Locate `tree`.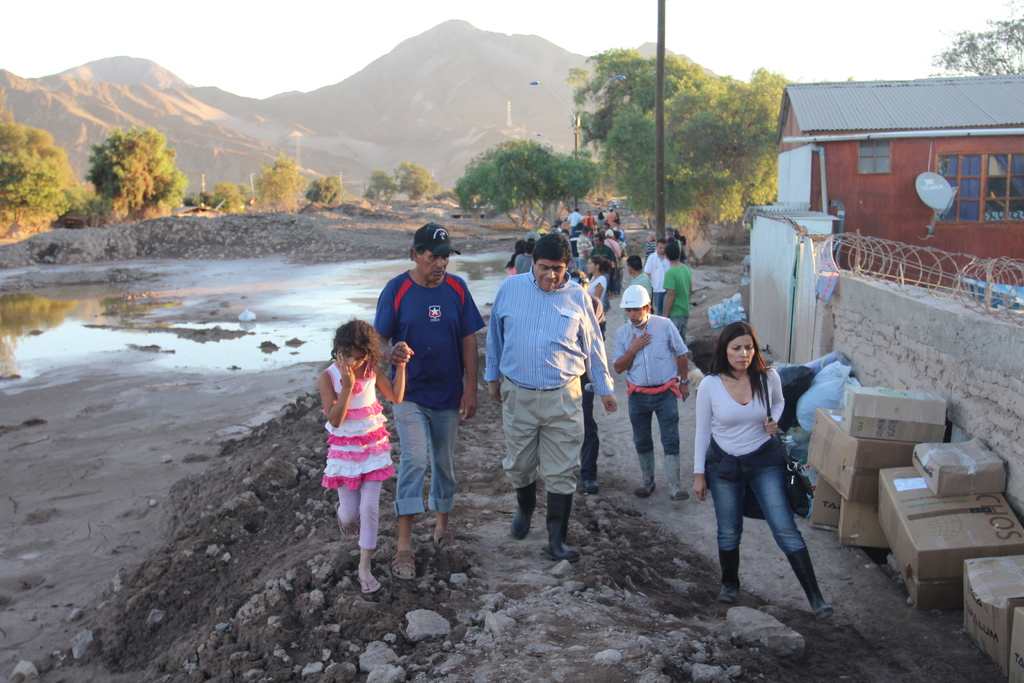
Bounding box: (left=937, top=10, right=1023, bottom=74).
